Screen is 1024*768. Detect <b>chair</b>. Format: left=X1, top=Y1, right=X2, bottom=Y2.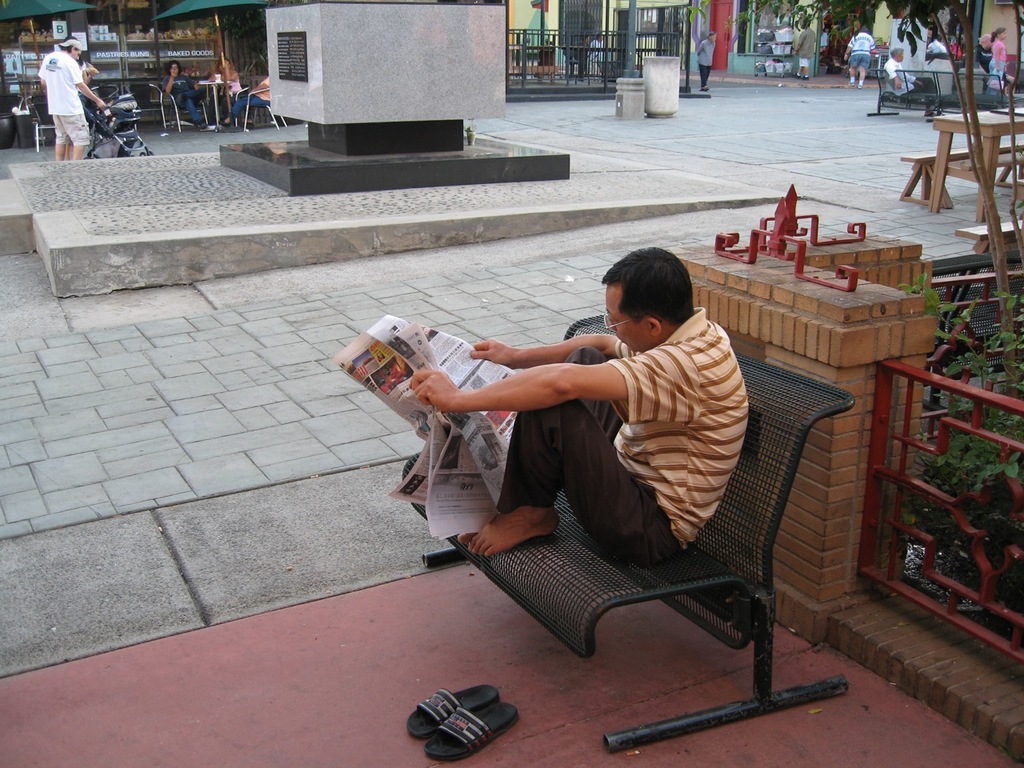
left=227, top=82, right=286, bottom=130.
